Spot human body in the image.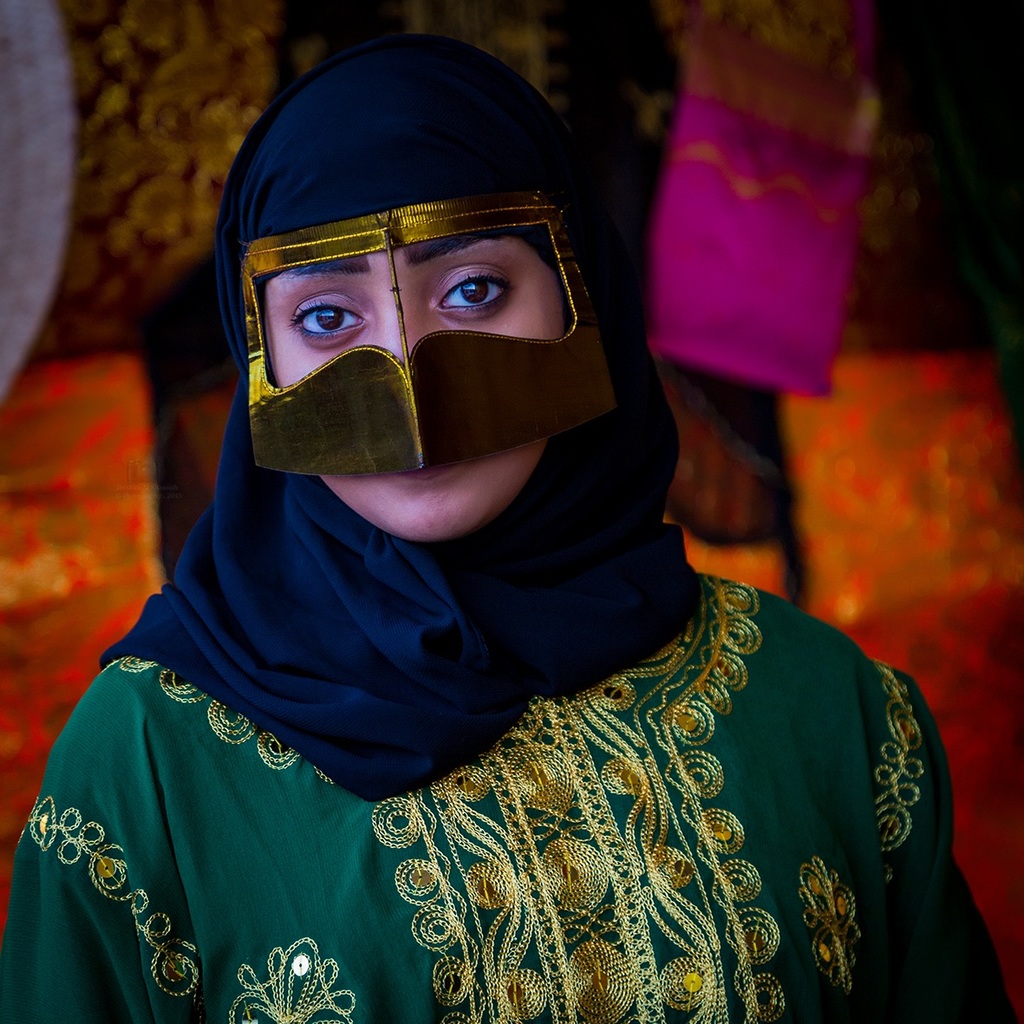
human body found at box(15, 32, 1017, 1021).
